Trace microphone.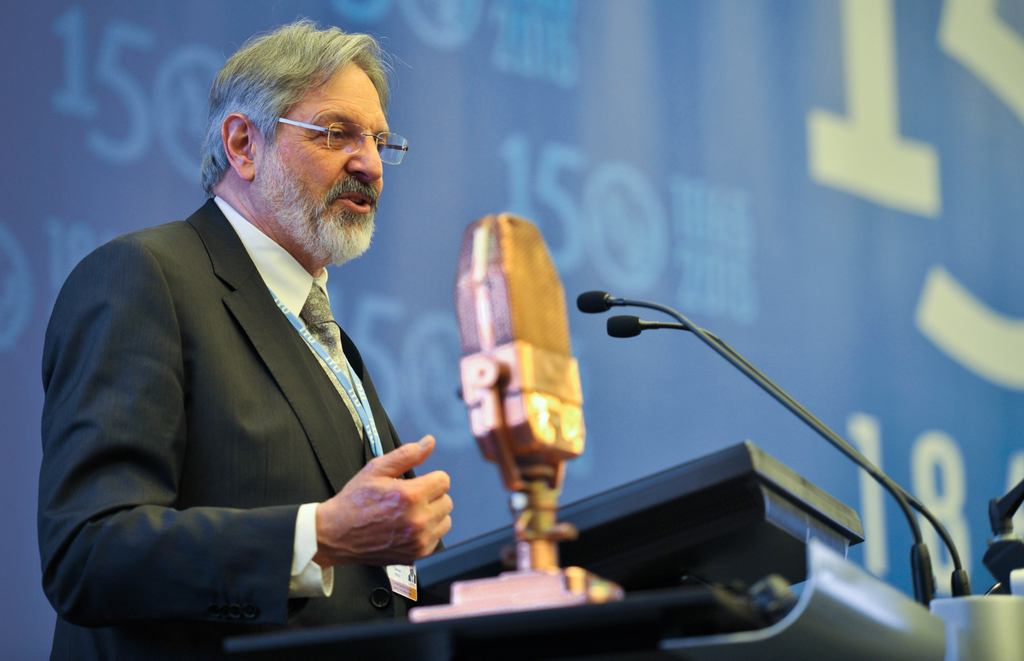
Traced to {"left": 596, "top": 313, "right": 982, "bottom": 591}.
